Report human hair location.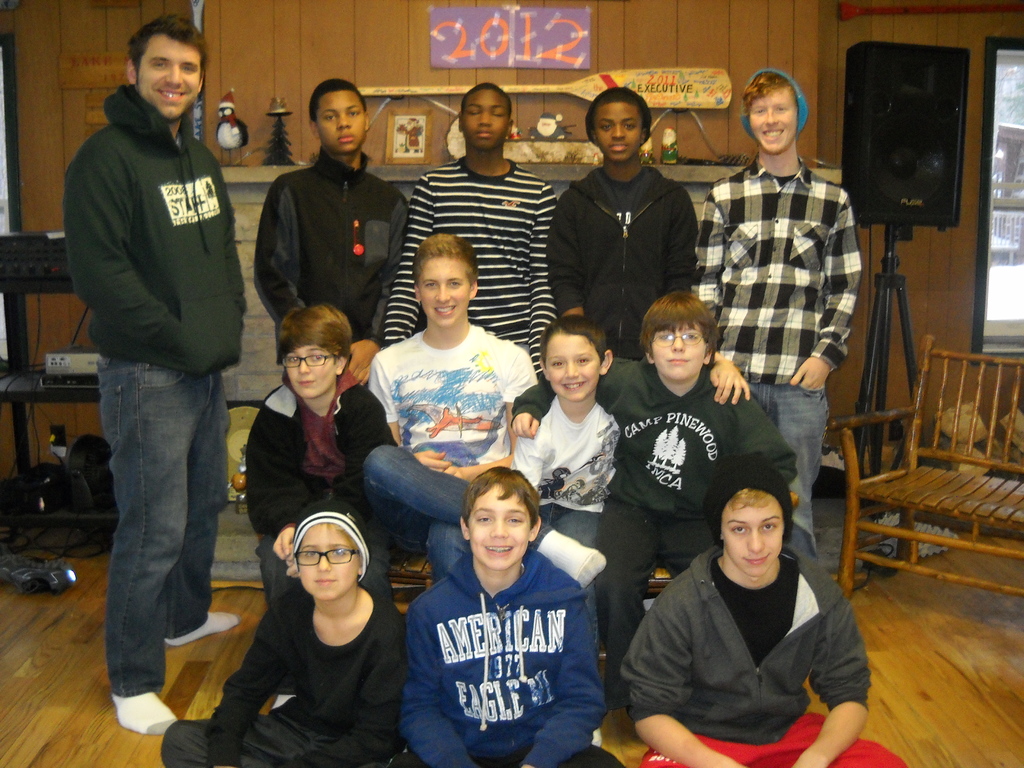
Report: [x1=460, y1=81, x2=513, y2=119].
